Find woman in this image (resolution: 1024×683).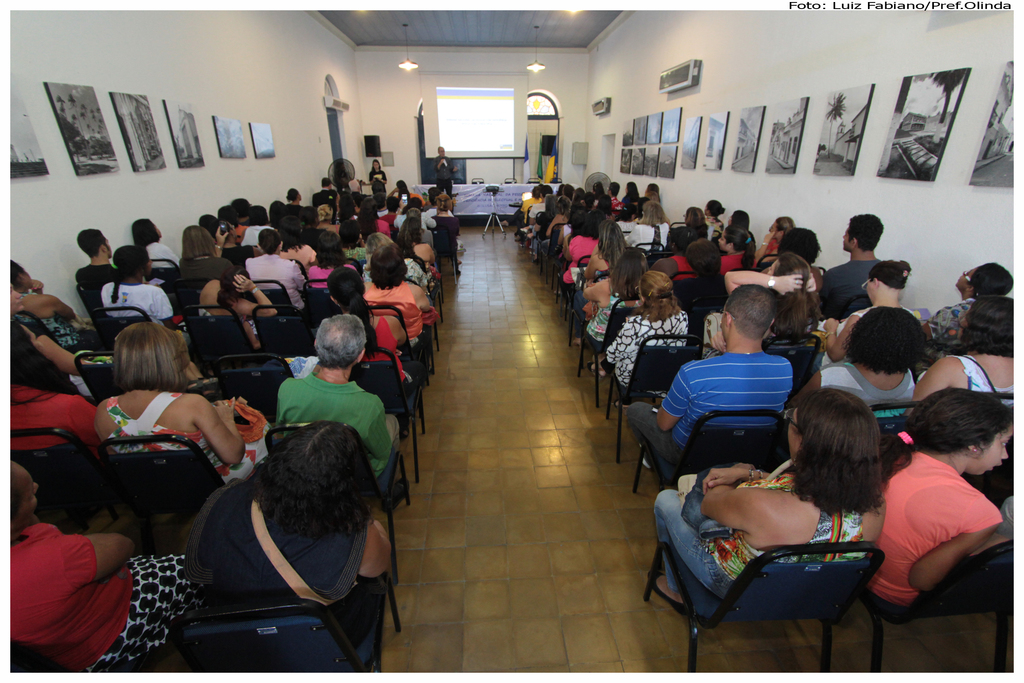
bbox=(870, 378, 1020, 621).
